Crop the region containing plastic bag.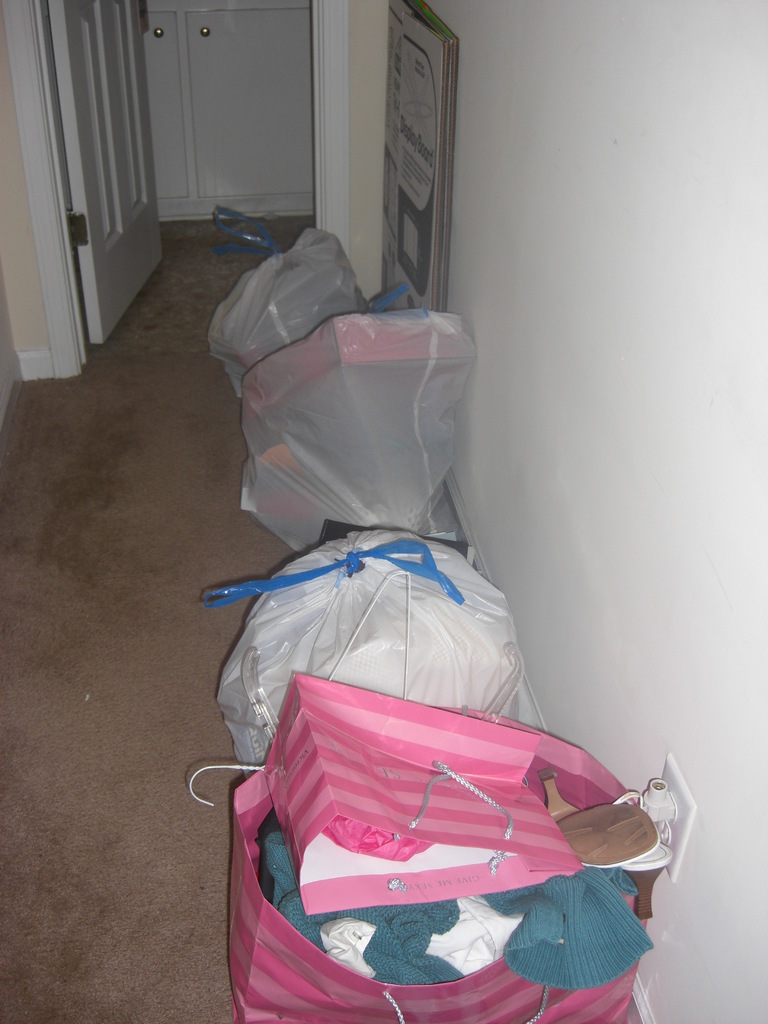
Crop region: [212, 527, 527, 770].
